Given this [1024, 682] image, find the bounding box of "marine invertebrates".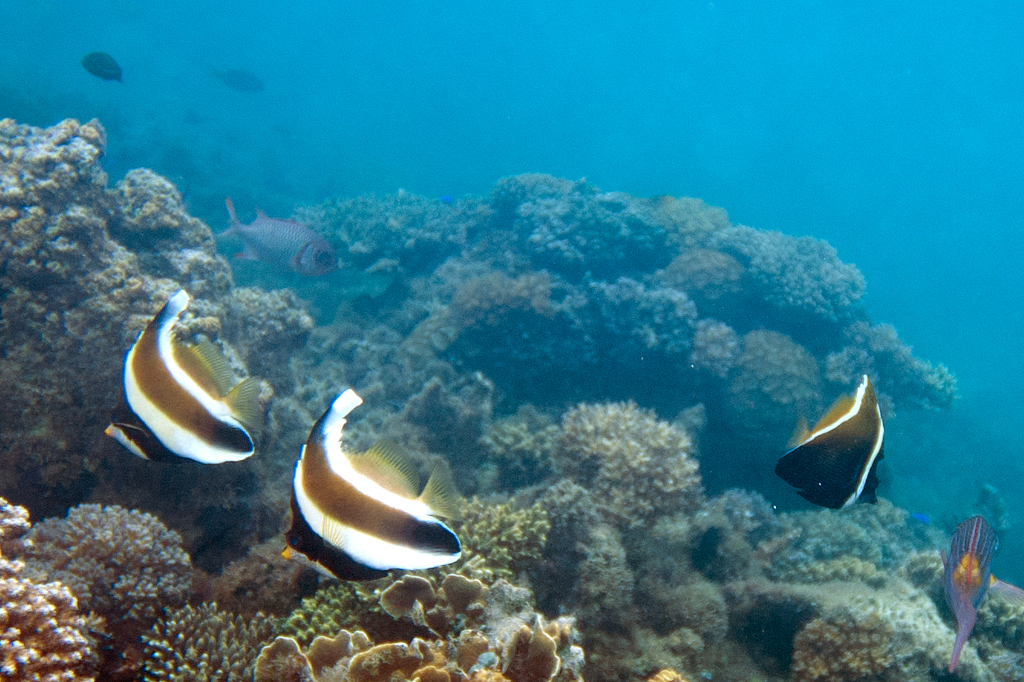
x1=0 y1=489 x2=117 y2=681.
